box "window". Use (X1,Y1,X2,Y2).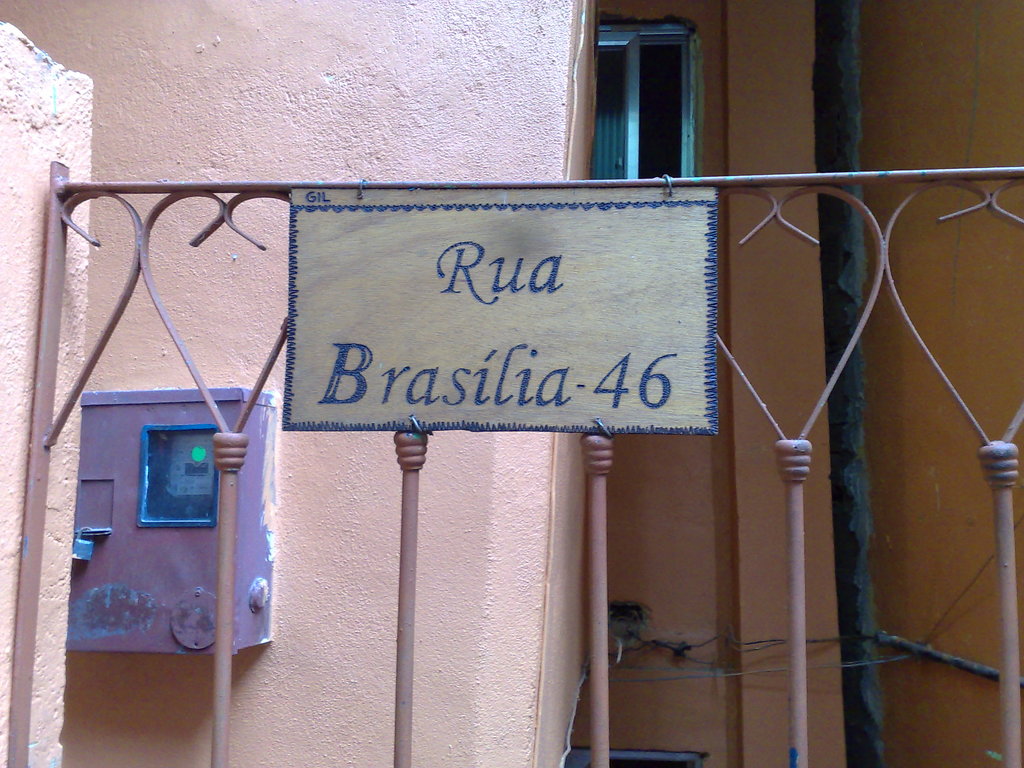
(582,18,703,166).
